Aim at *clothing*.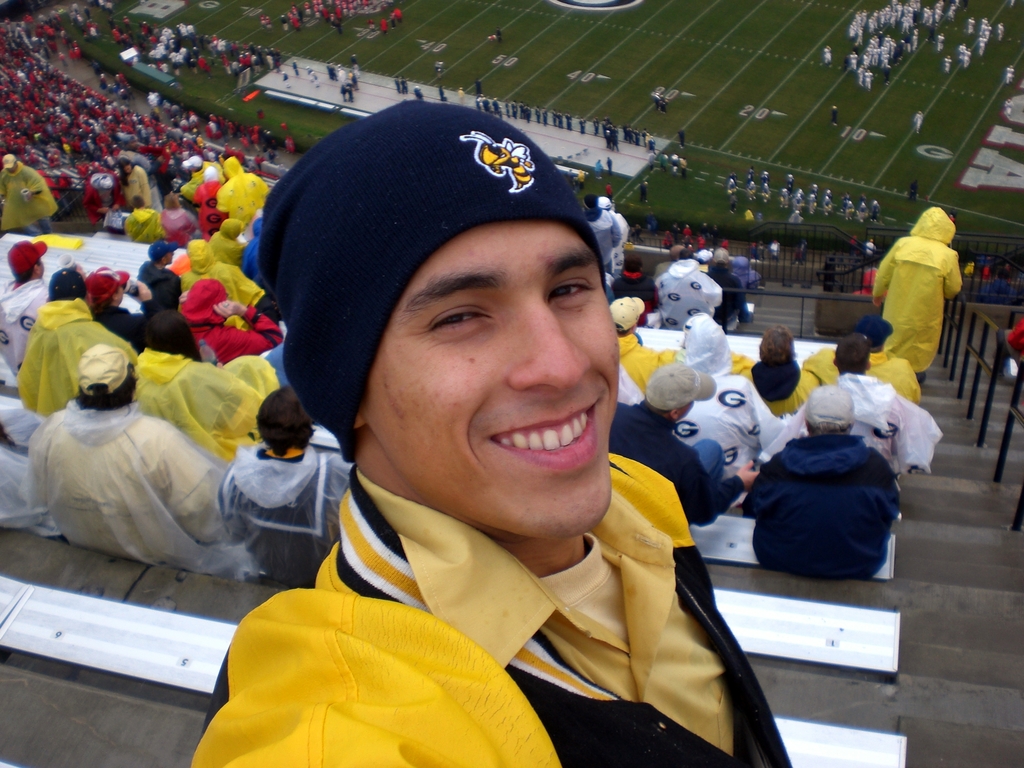
Aimed at 748,172,754,189.
